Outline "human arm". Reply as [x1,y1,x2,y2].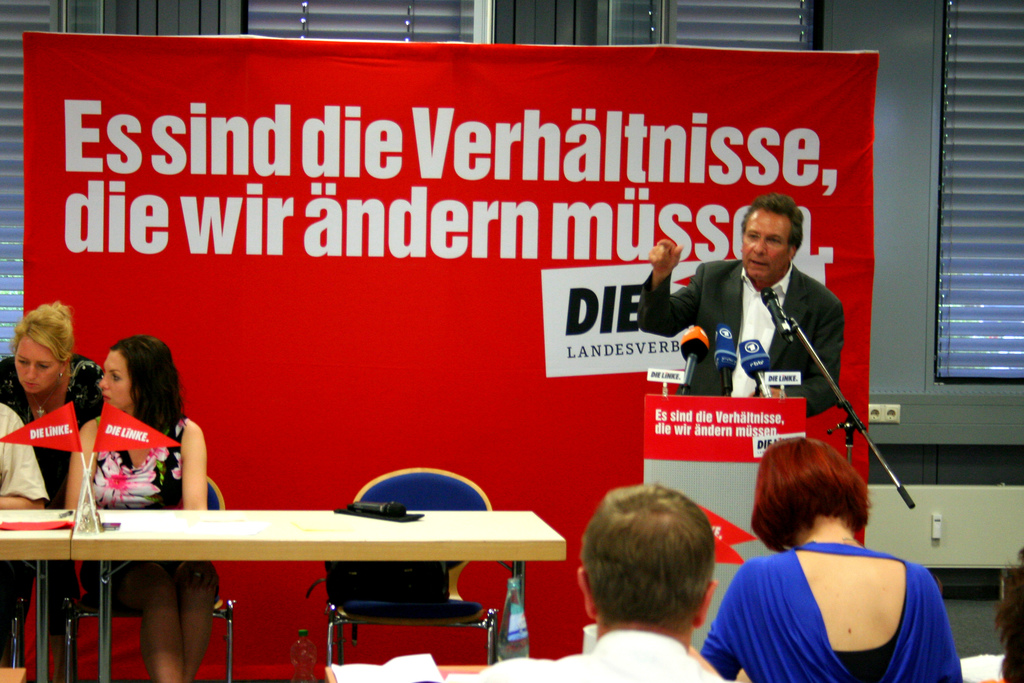
[163,414,211,512].
